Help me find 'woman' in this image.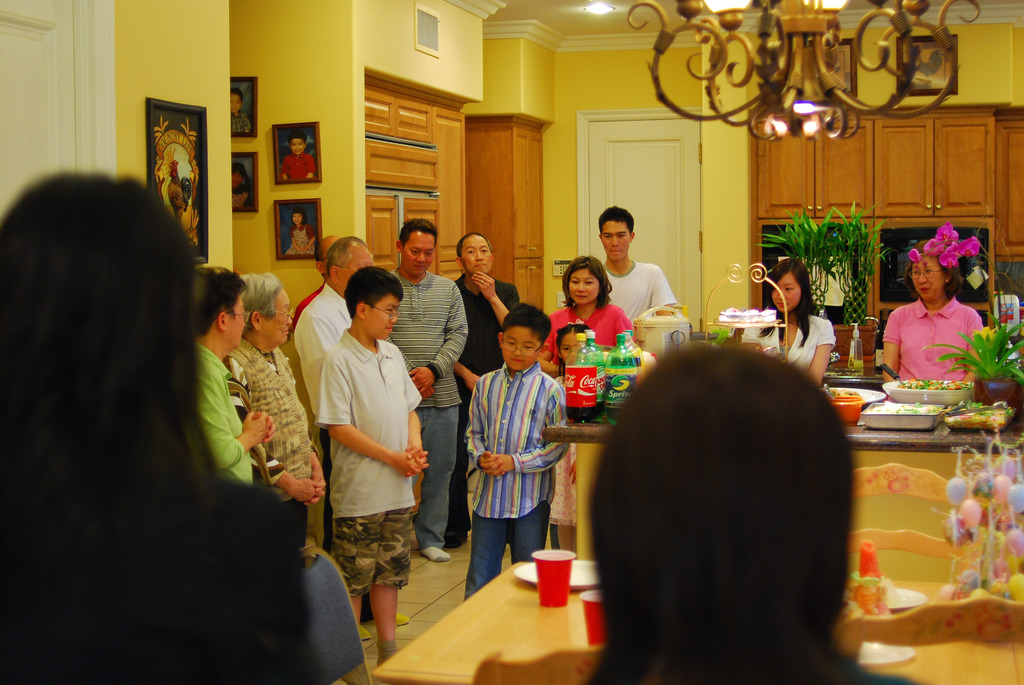
Found it: left=739, top=255, right=838, bottom=378.
